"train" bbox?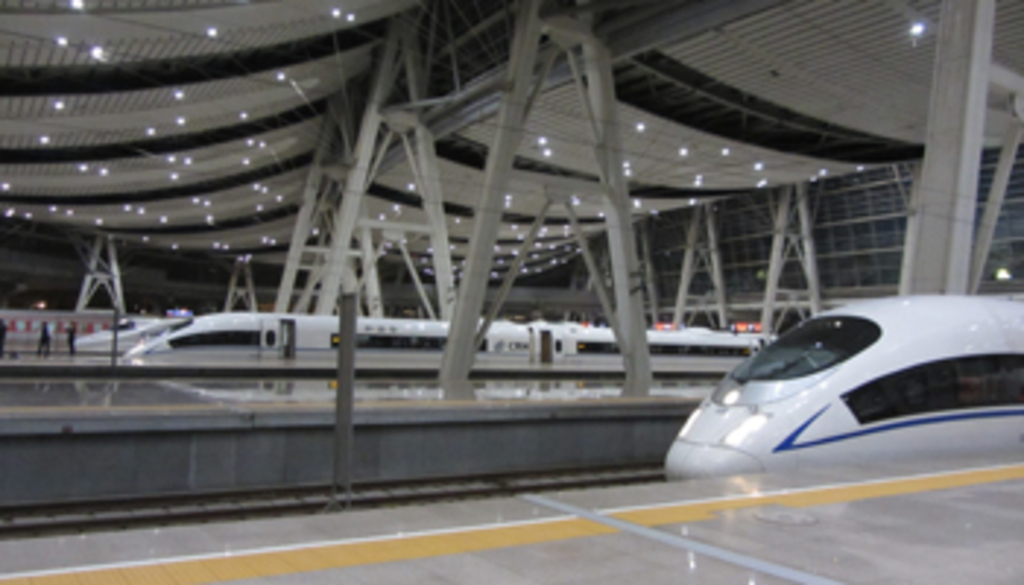
[126,310,764,374]
